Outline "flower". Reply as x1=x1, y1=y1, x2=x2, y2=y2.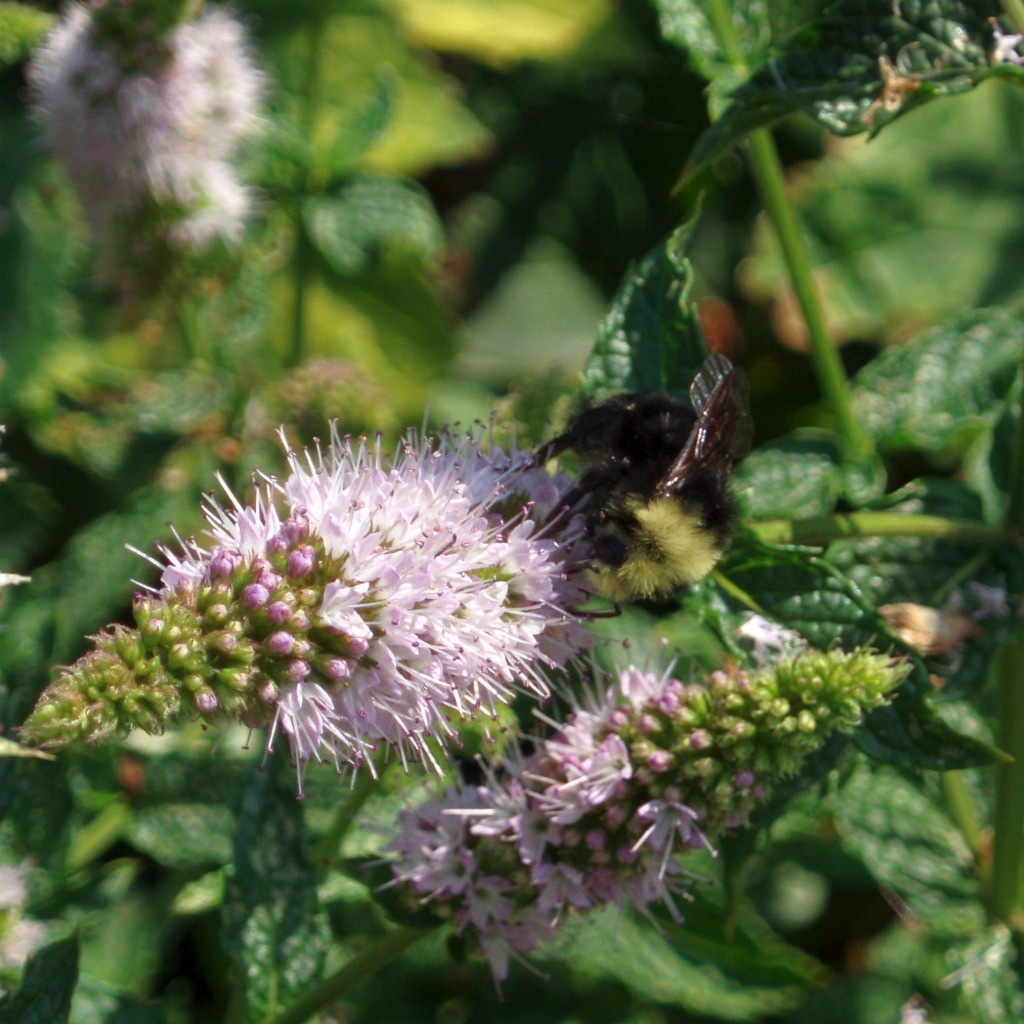
x1=961, y1=577, x2=1010, y2=621.
